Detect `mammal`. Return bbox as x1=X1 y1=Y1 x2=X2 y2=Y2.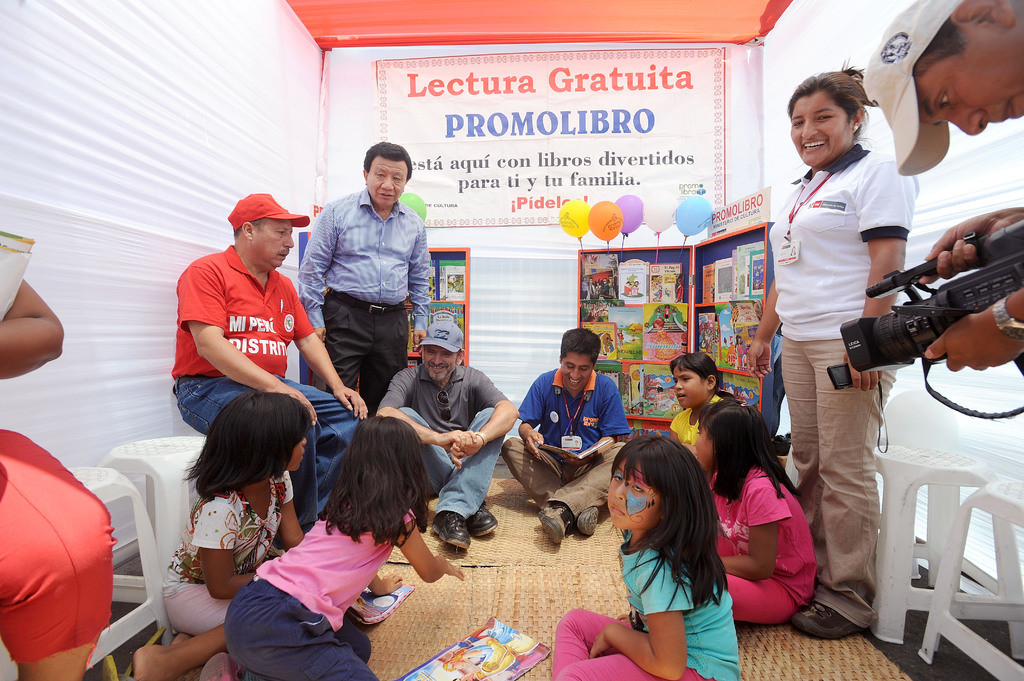
x1=552 y1=434 x2=743 y2=679.
